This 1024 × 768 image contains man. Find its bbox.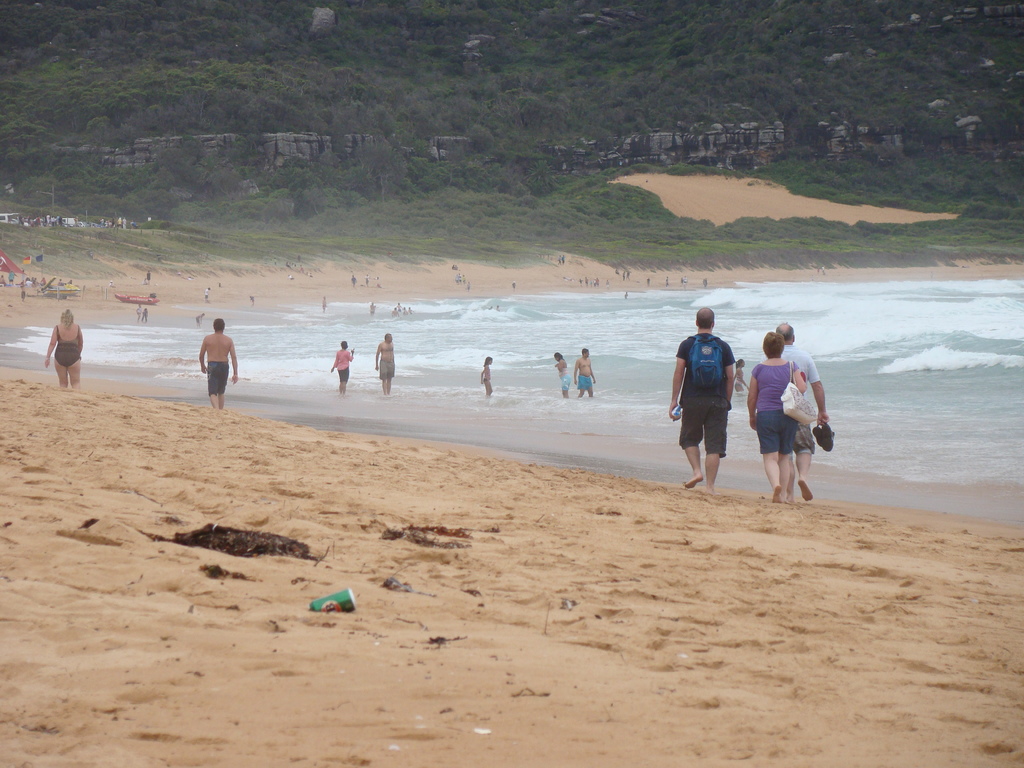
<box>568,346,593,397</box>.
